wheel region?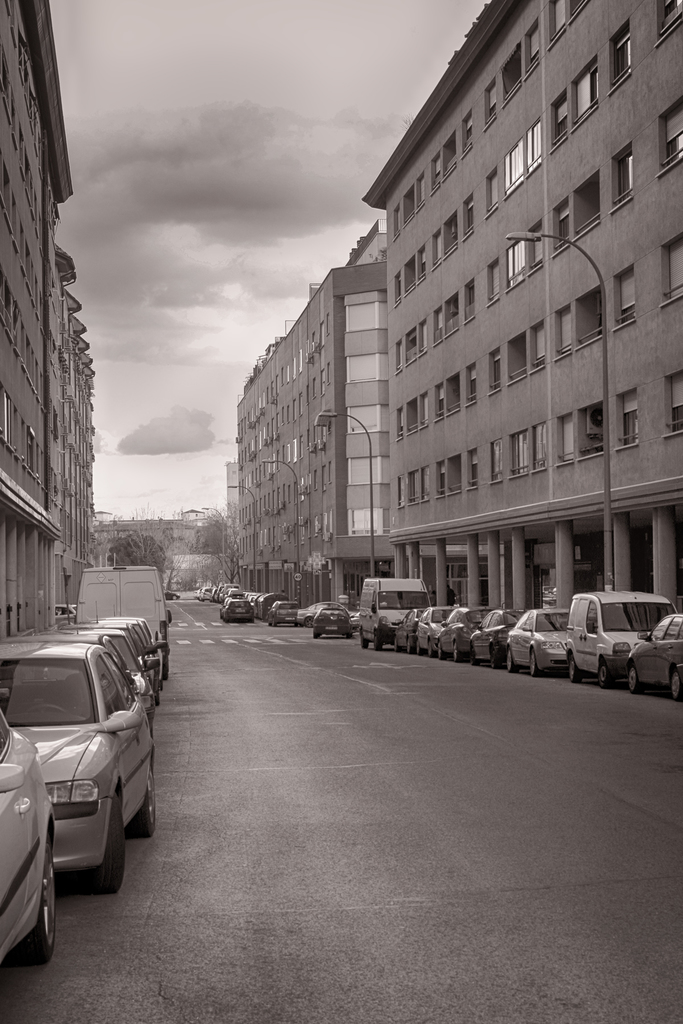
pyautogui.locateOnScreen(140, 771, 158, 836)
